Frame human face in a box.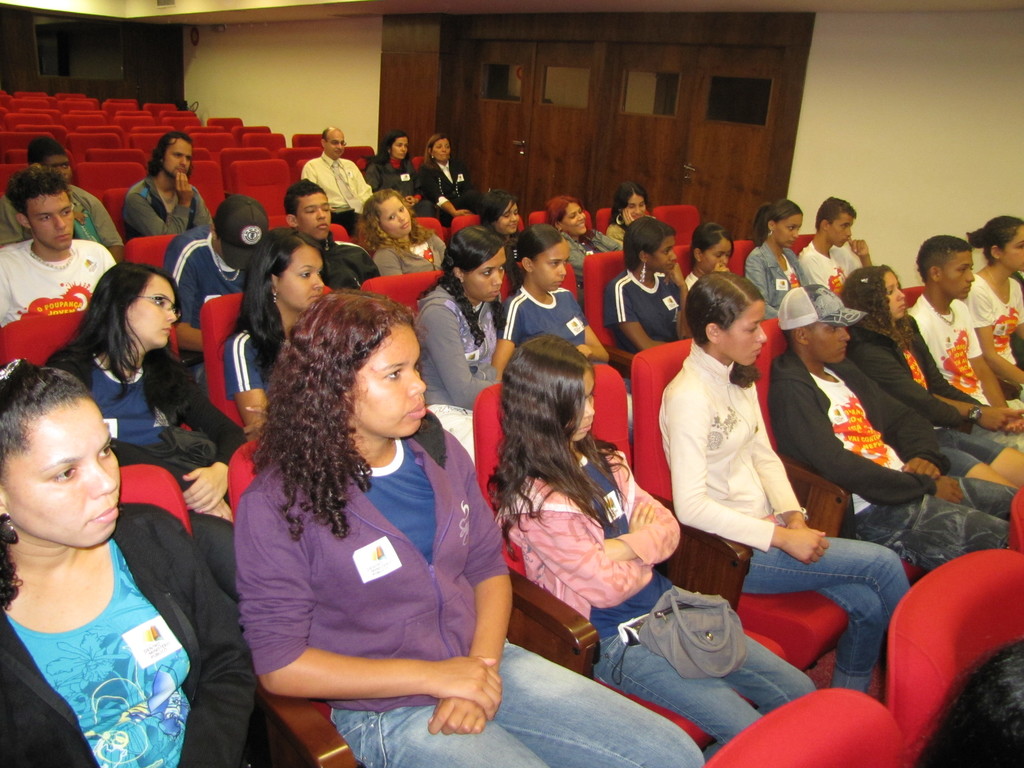
<bbox>829, 209, 853, 246</bbox>.
